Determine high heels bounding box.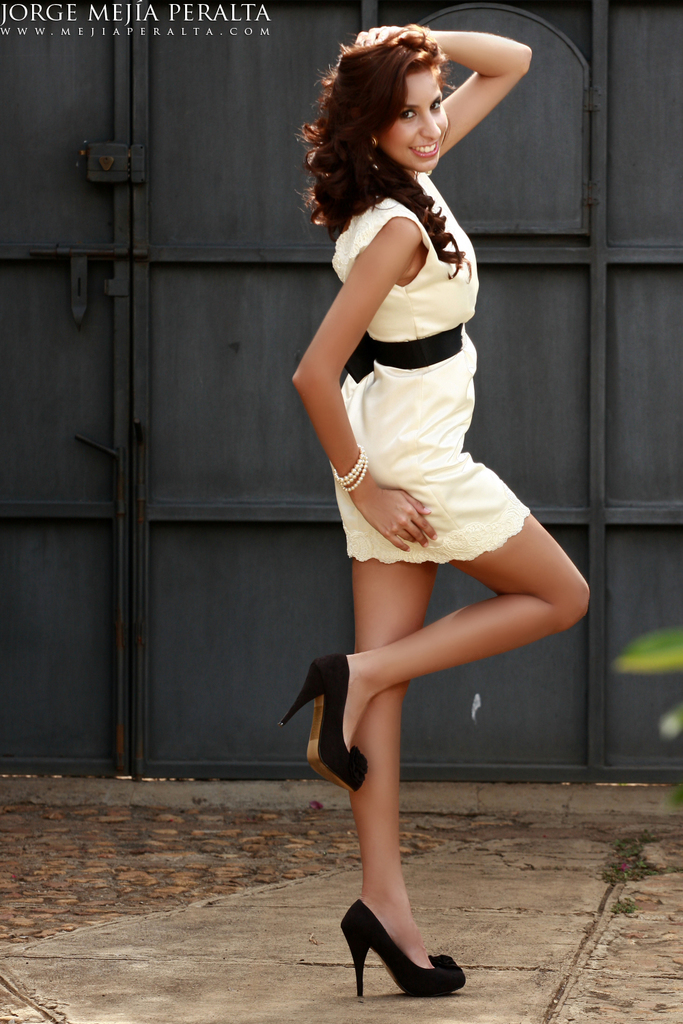
Determined: {"left": 339, "top": 905, "right": 472, "bottom": 999}.
